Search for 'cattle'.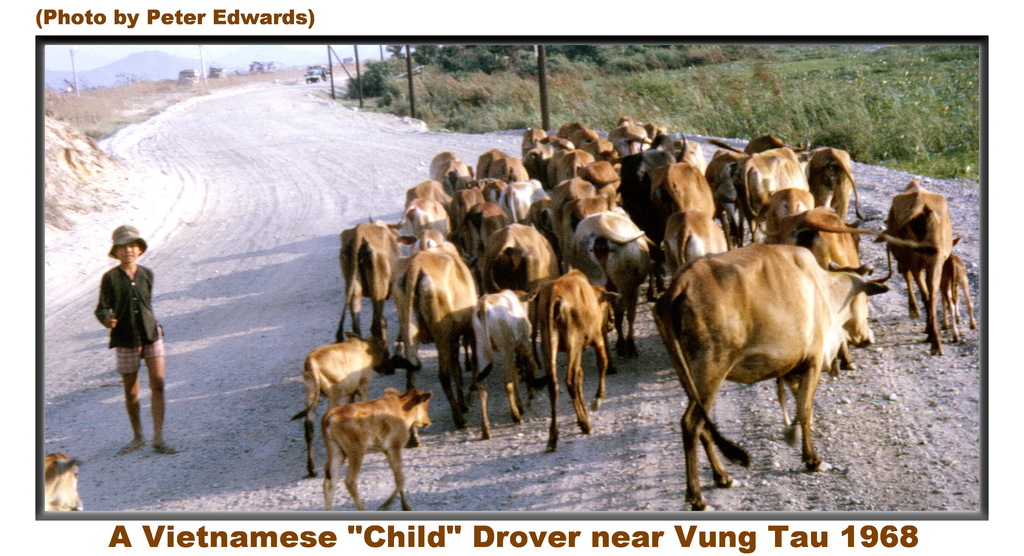
Found at x1=876, y1=179, x2=959, y2=357.
